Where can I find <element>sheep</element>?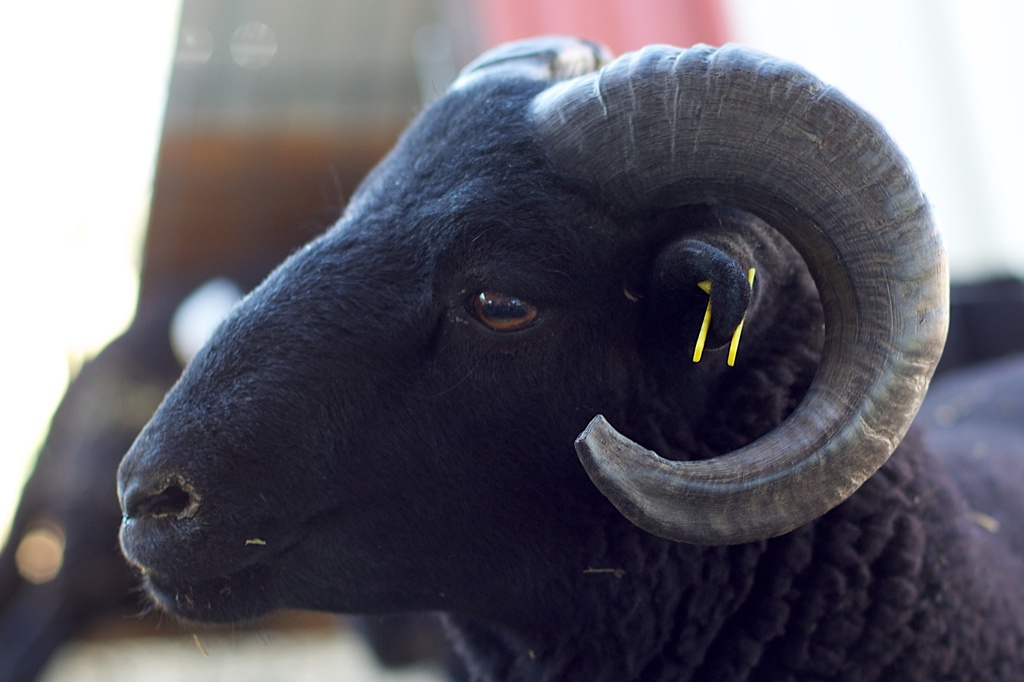
You can find it at 114 30 1023 681.
